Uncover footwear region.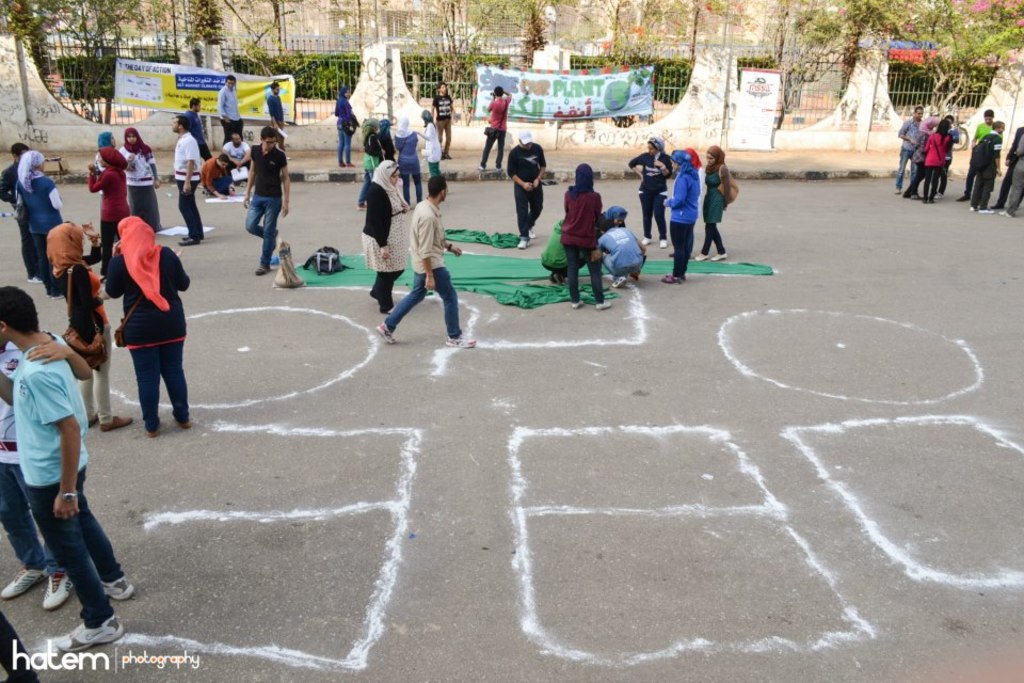
Uncovered: region(709, 253, 726, 261).
